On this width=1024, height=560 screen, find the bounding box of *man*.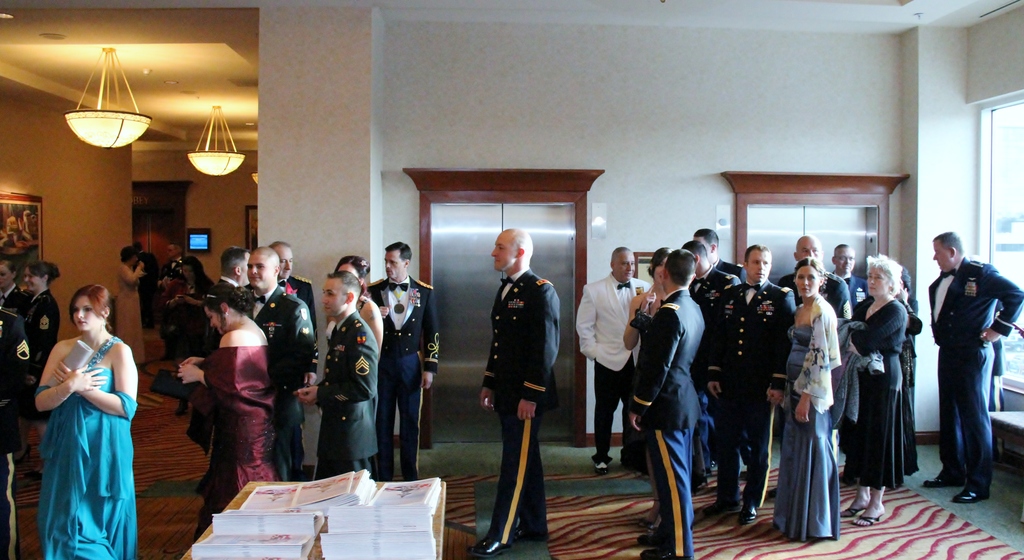
Bounding box: box=[0, 260, 33, 335].
